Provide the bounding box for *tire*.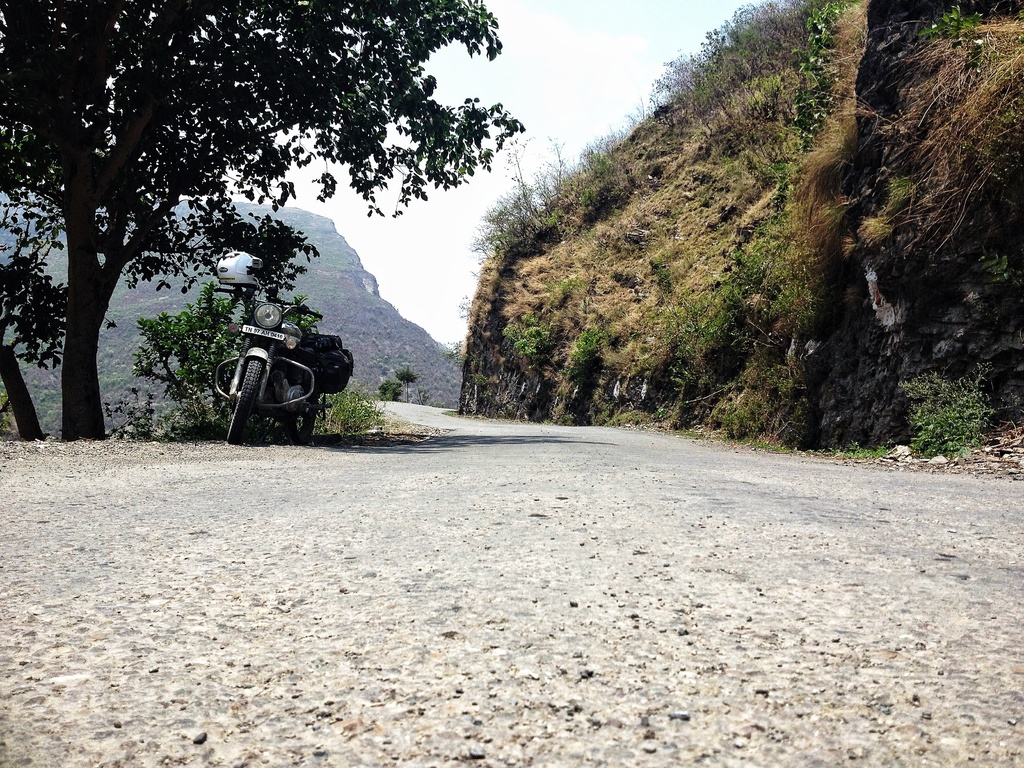
rect(288, 398, 317, 444).
